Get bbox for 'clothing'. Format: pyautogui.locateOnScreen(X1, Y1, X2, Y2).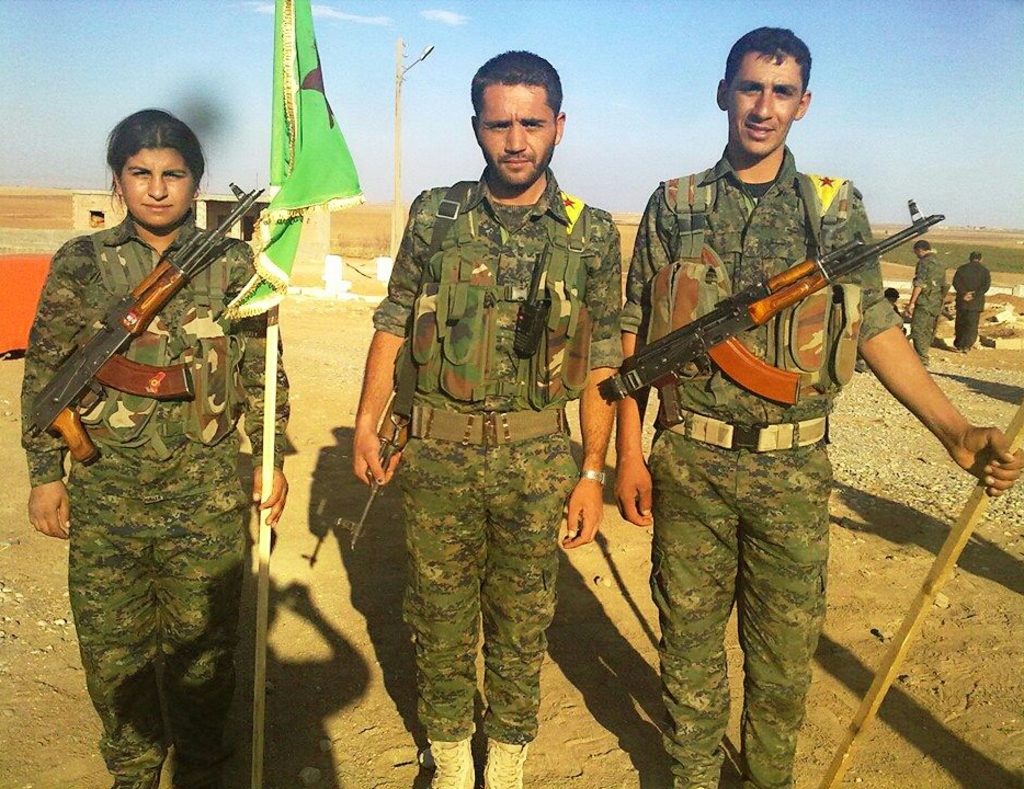
pyautogui.locateOnScreen(23, 206, 288, 788).
